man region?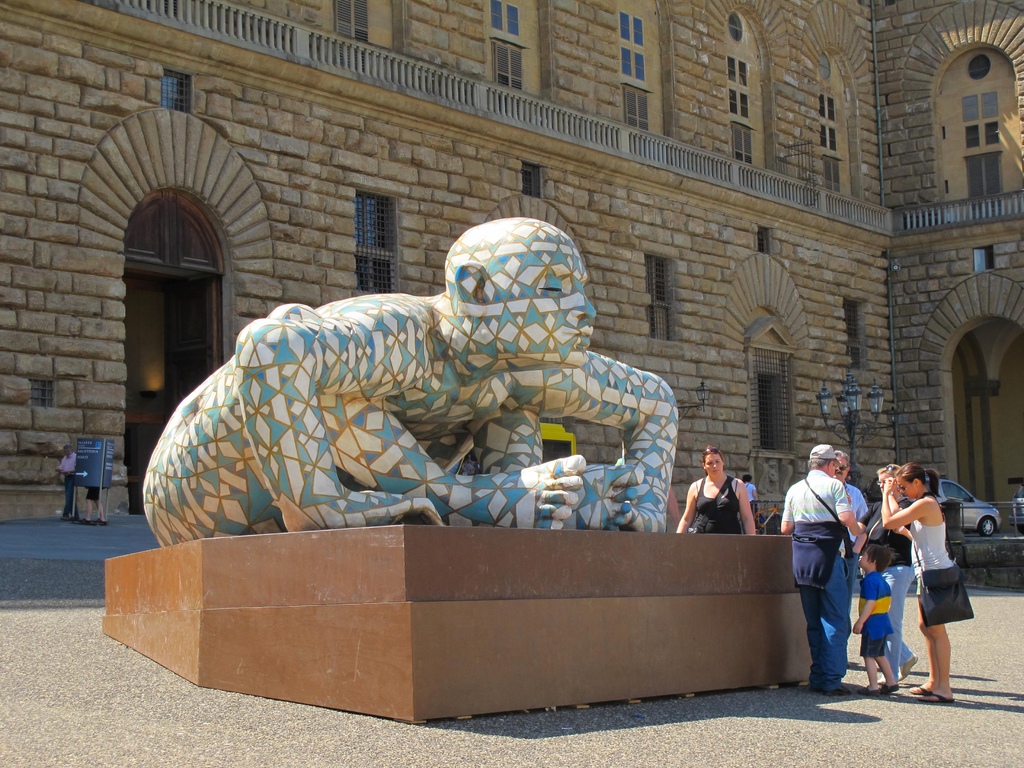
bbox(57, 445, 79, 523)
